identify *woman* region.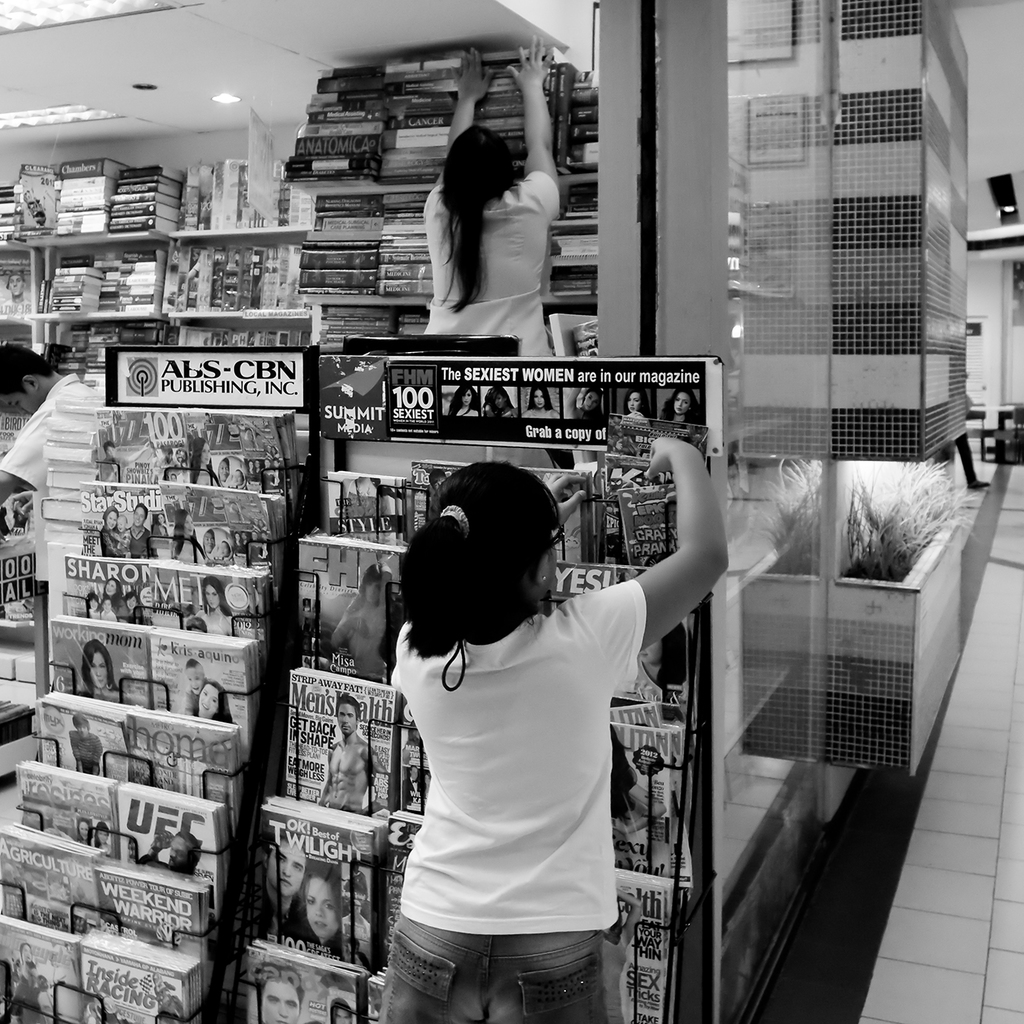
Region: bbox(570, 382, 596, 421).
